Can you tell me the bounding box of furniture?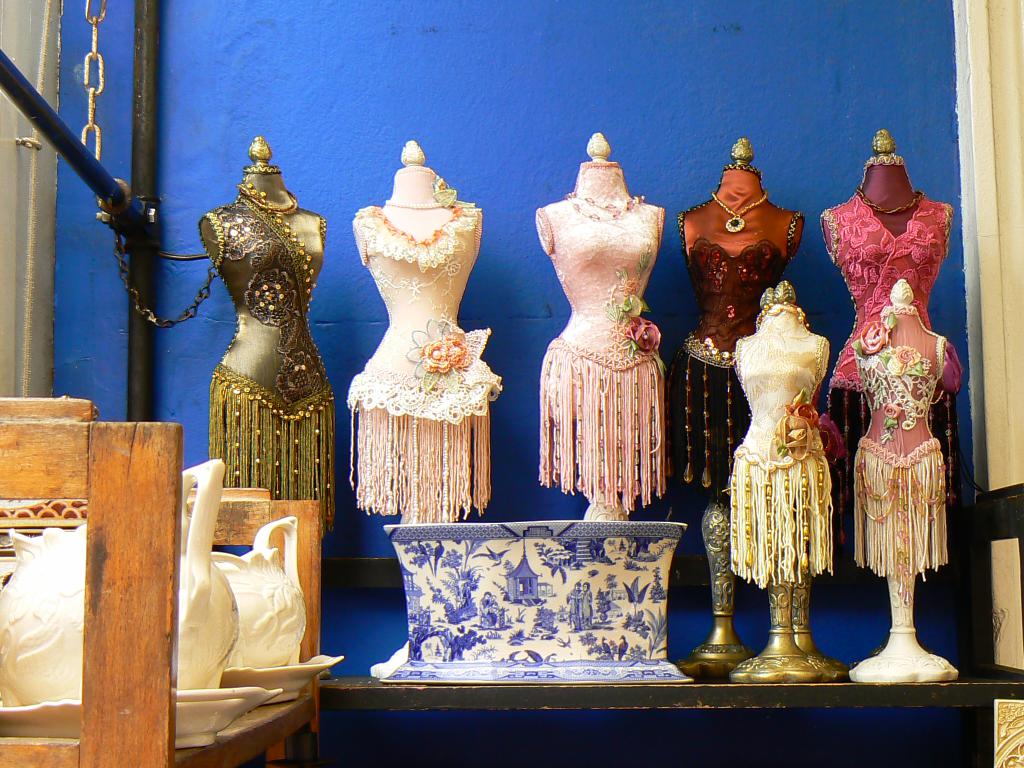
(0,0,1023,767).
